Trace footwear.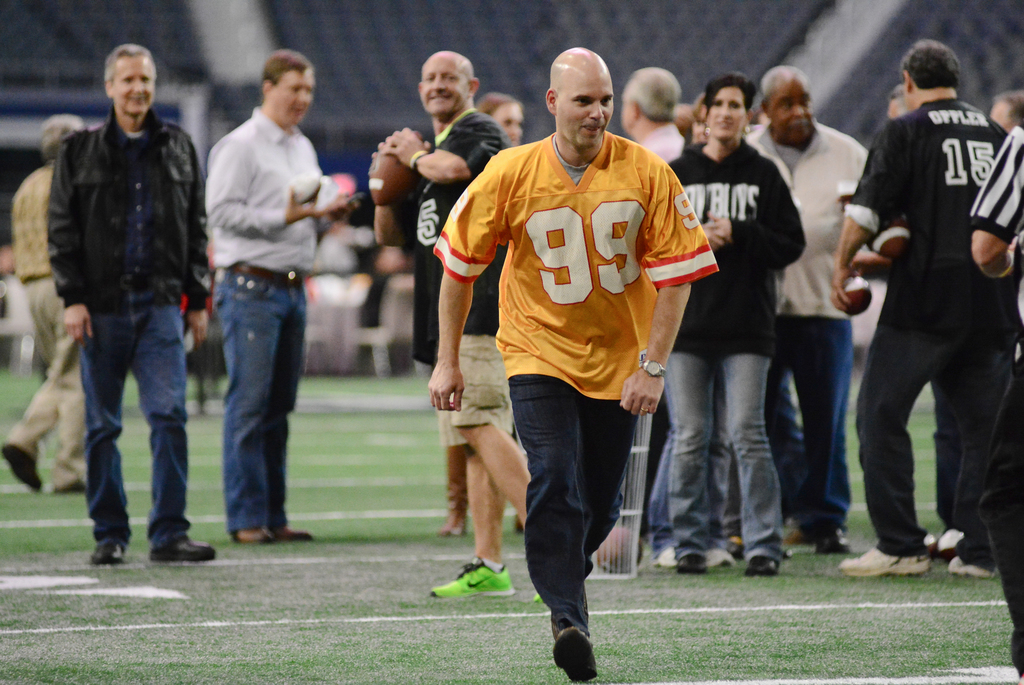
Traced to 148 536 217 561.
